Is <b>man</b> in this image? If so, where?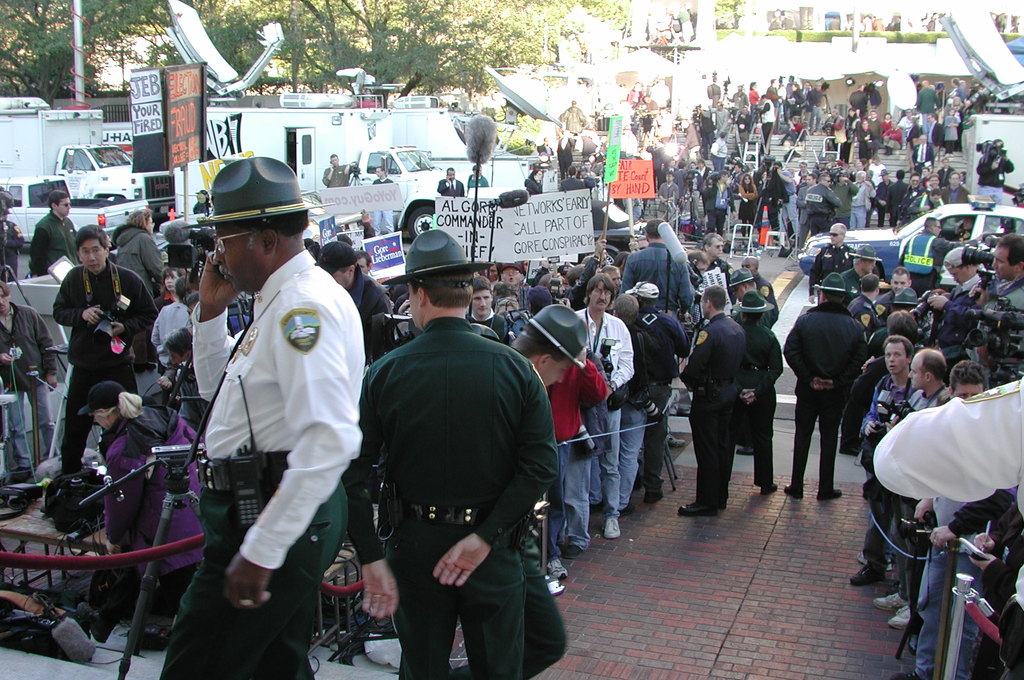
Yes, at 699,100,730,140.
